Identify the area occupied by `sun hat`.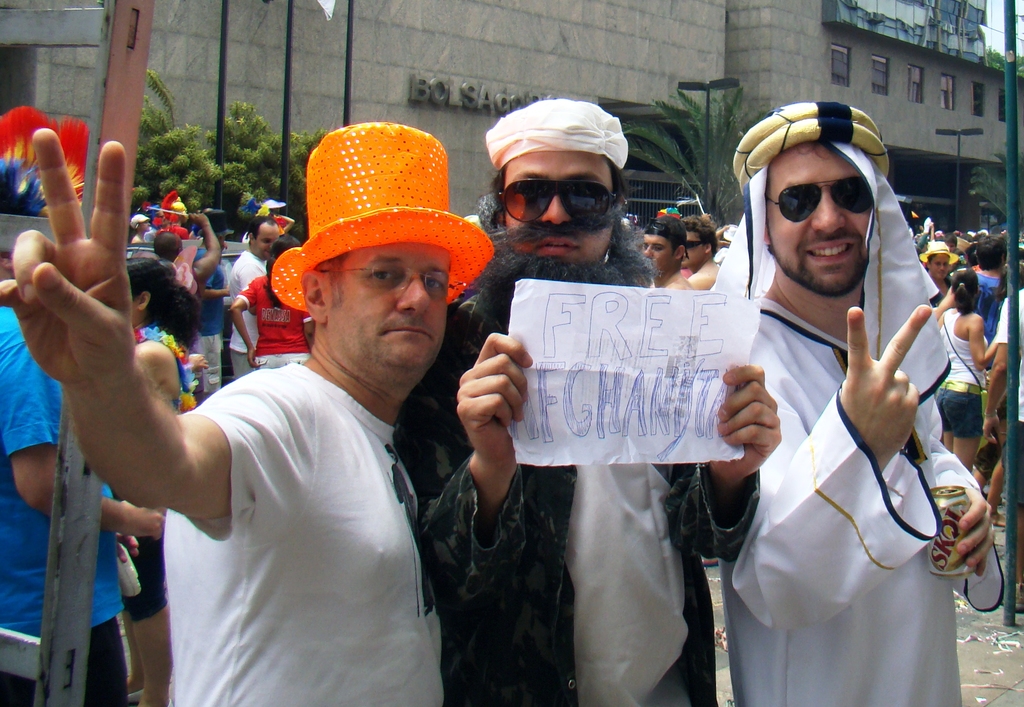
Area: {"x1": 261, "y1": 196, "x2": 286, "y2": 212}.
